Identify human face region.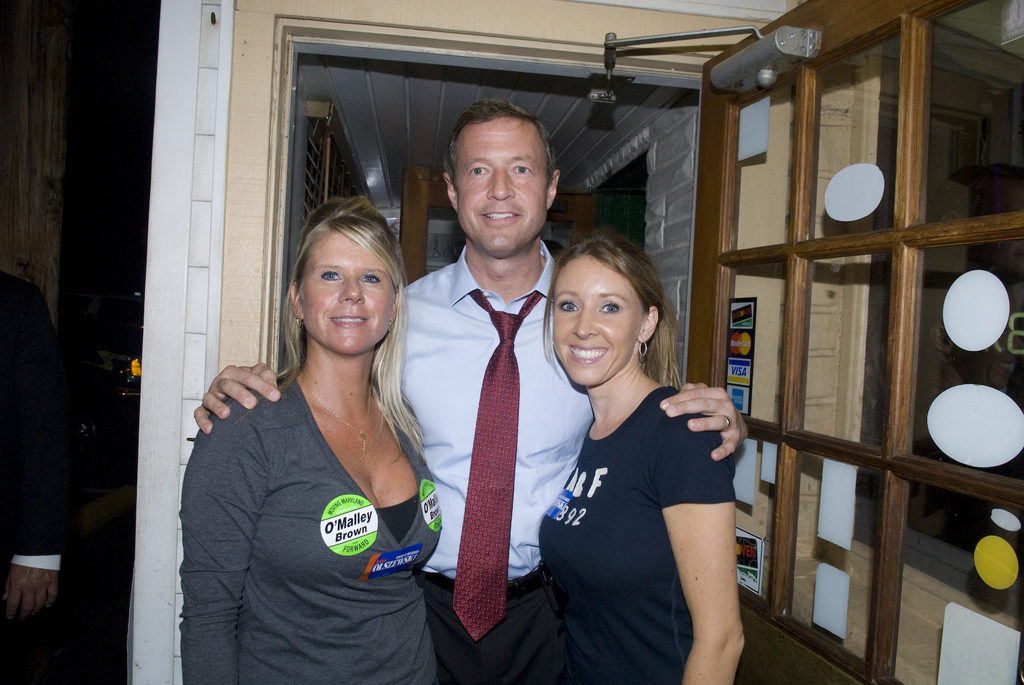
Region: [x1=551, y1=252, x2=637, y2=386].
